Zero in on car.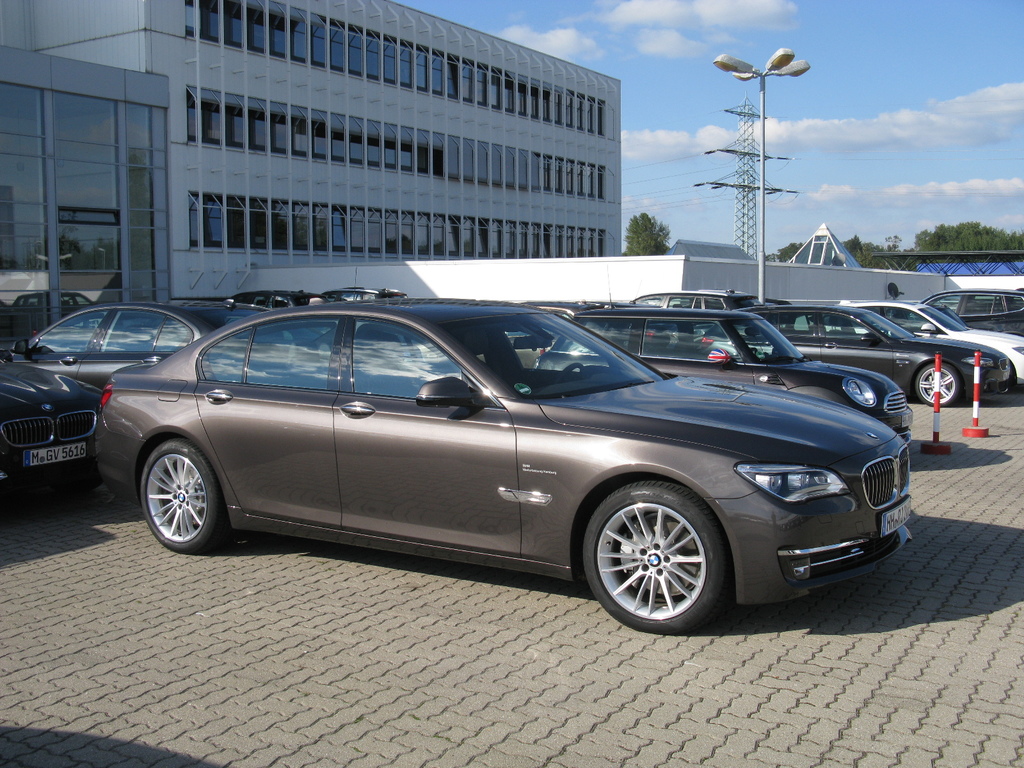
Zeroed in: 537, 307, 911, 444.
